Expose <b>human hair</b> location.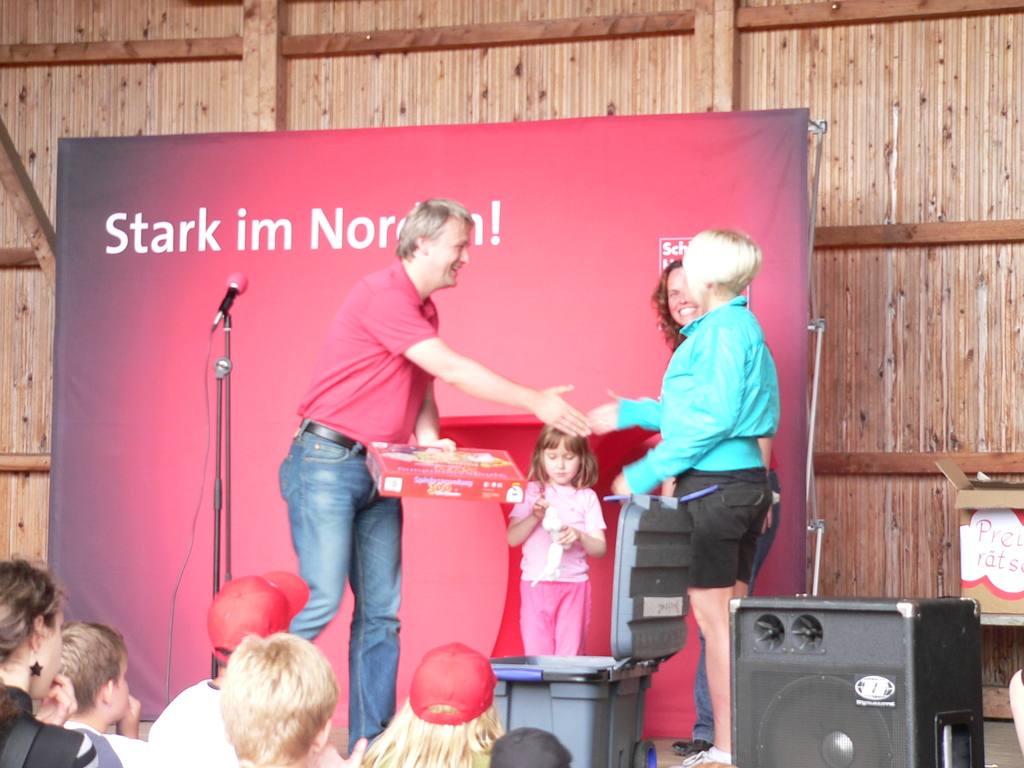
Exposed at region(525, 426, 600, 493).
